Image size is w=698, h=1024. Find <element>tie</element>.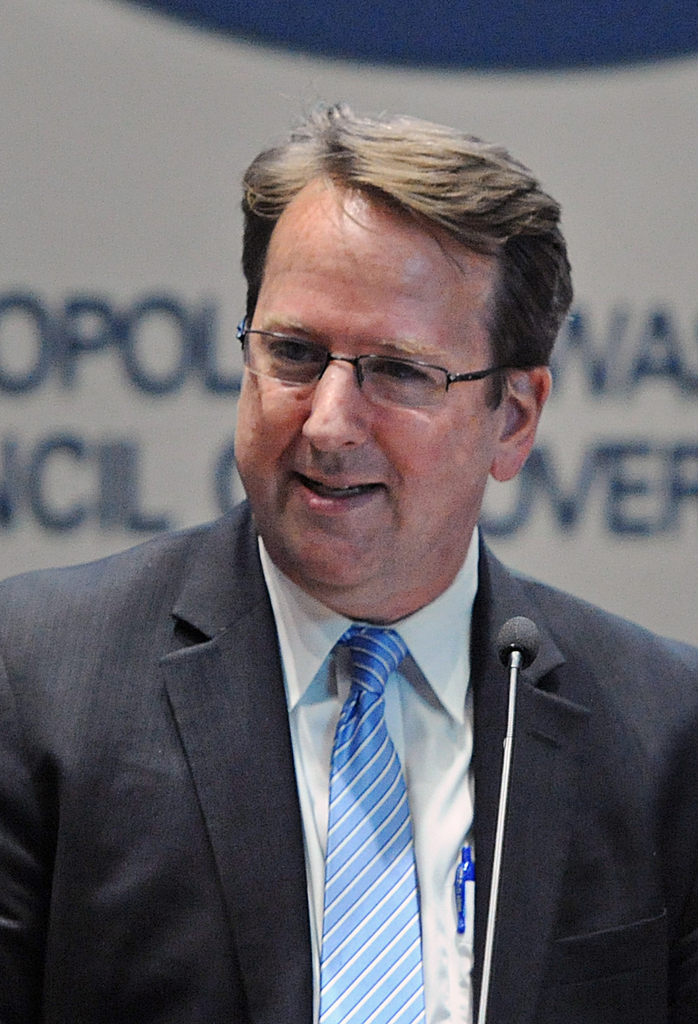
region(315, 627, 431, 1023).
